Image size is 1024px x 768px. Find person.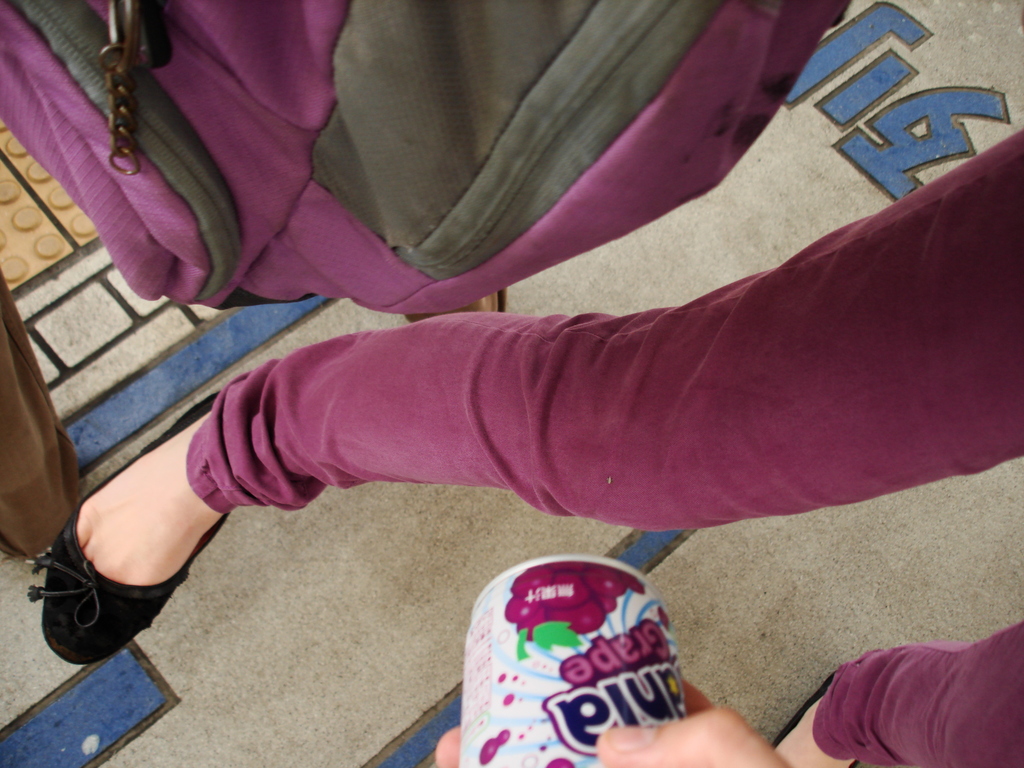
(left=435, top=677, right=792, bottom=767).
